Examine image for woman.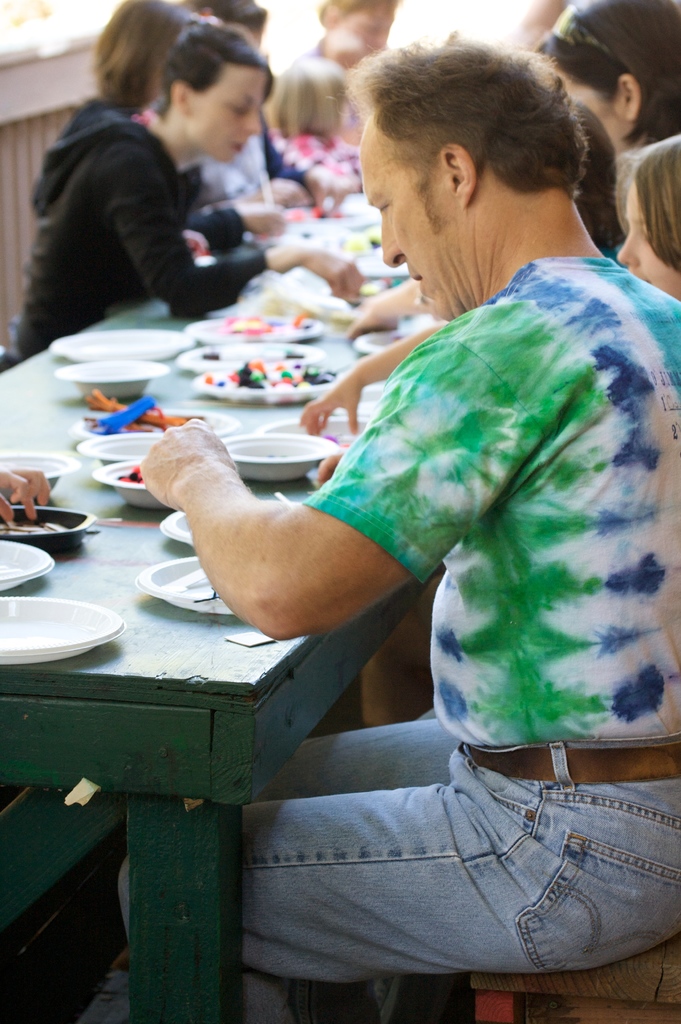
Examination result: (x1=7, y1=20, x2=363, y2=362).
